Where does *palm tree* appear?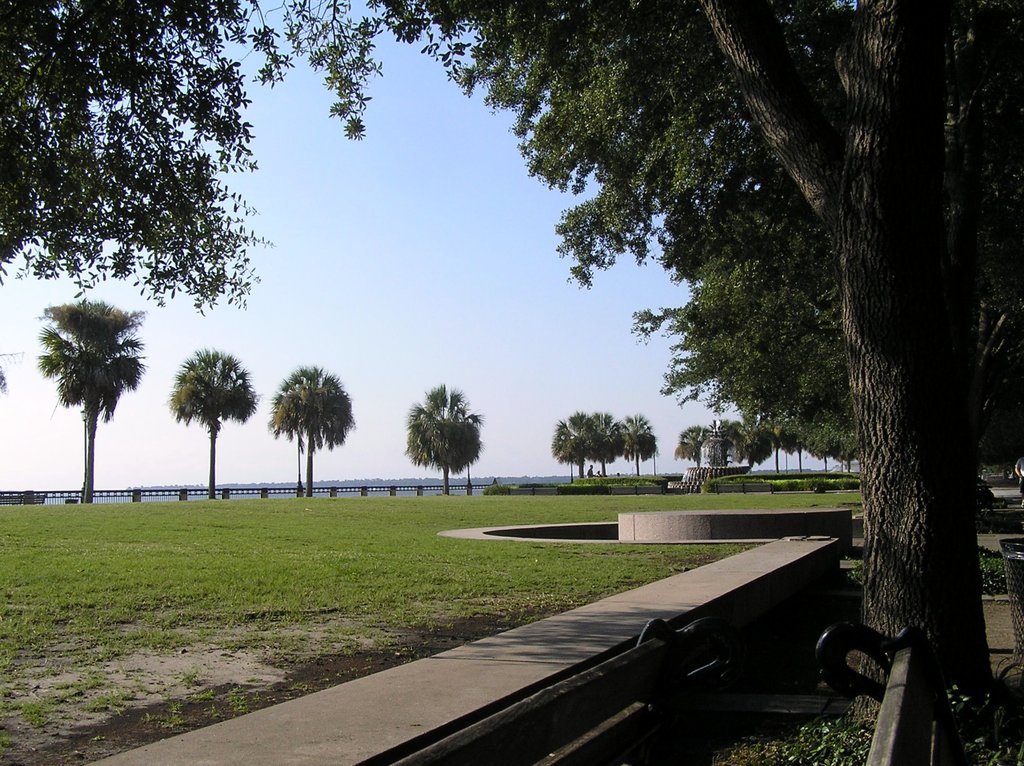
Appears at region(673, 417, 724, 473).
